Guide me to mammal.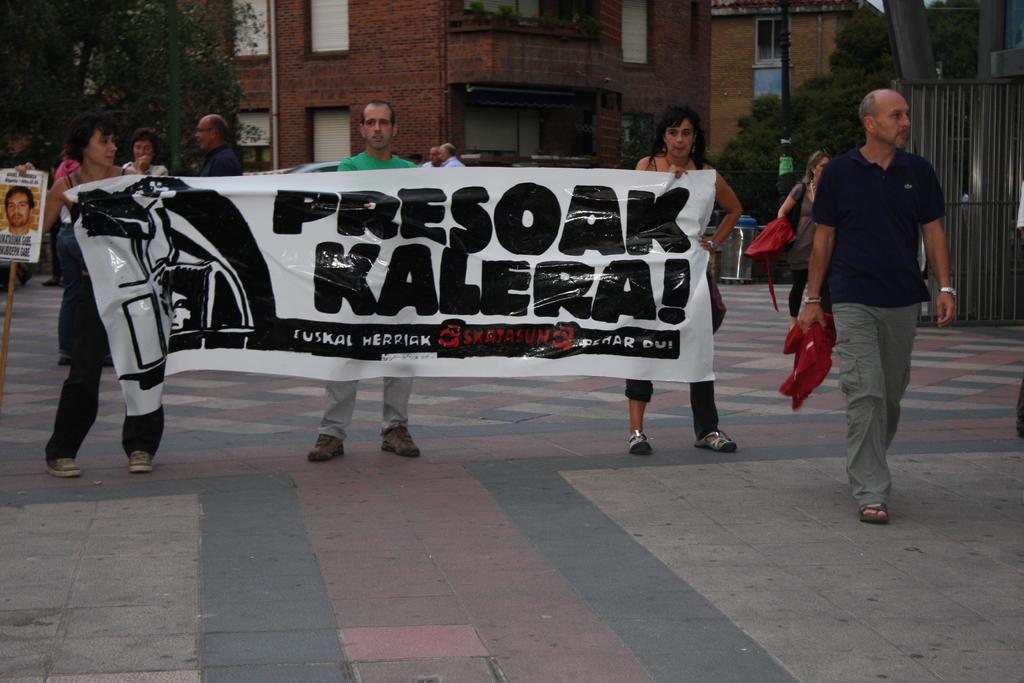
Guidance: [left=123, top=127, right=169, bottom=177].
